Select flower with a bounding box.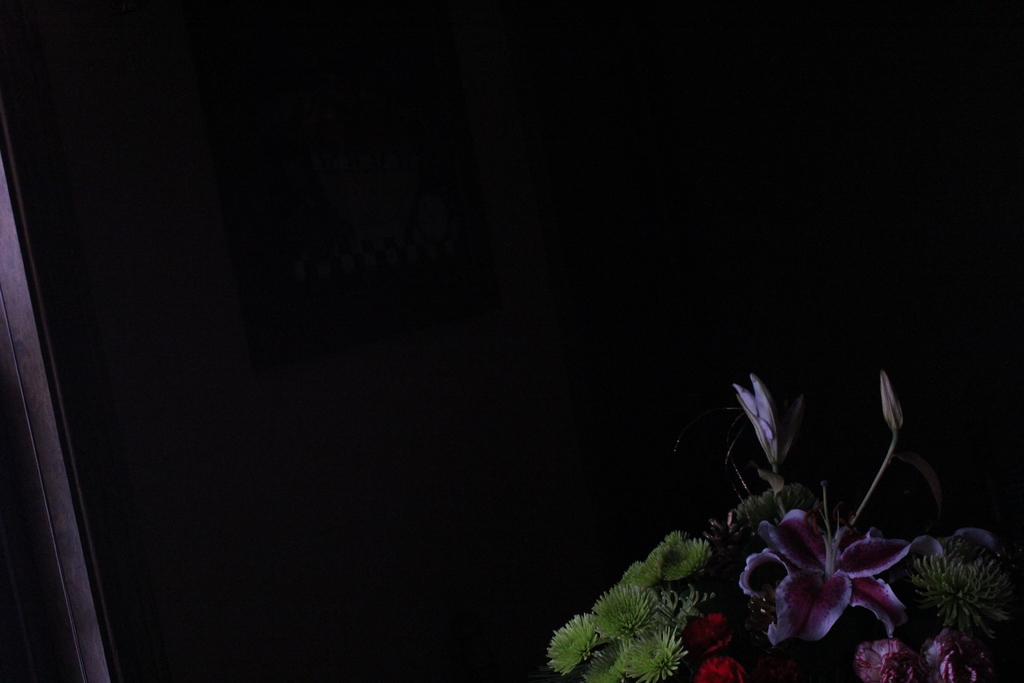
<box>691,655,746,682</box>.
